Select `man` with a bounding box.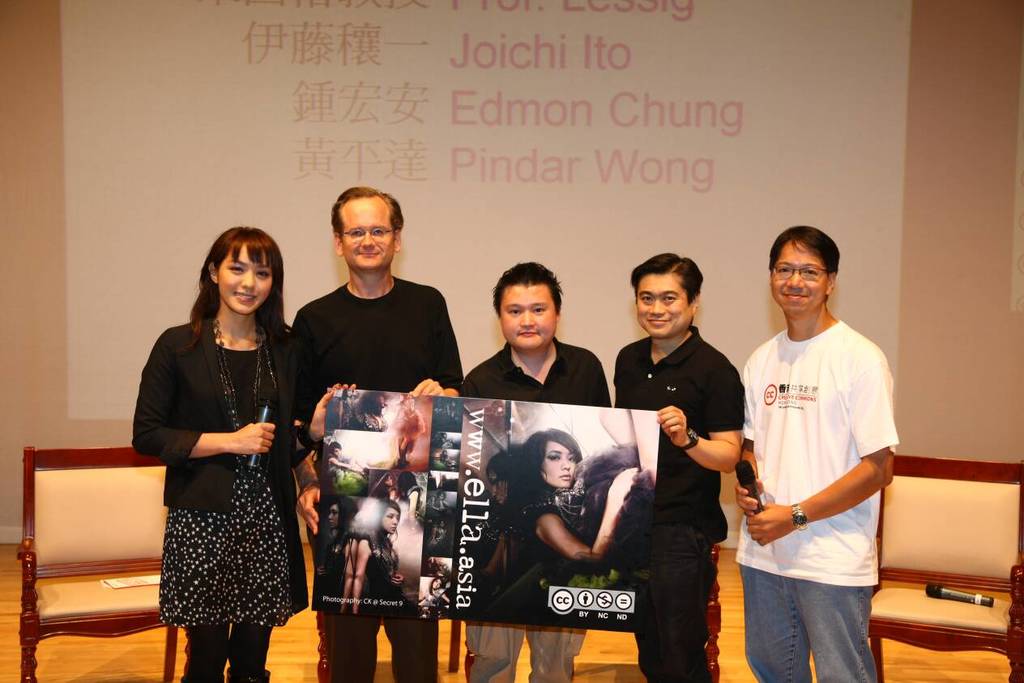
(289,183,465,682).
